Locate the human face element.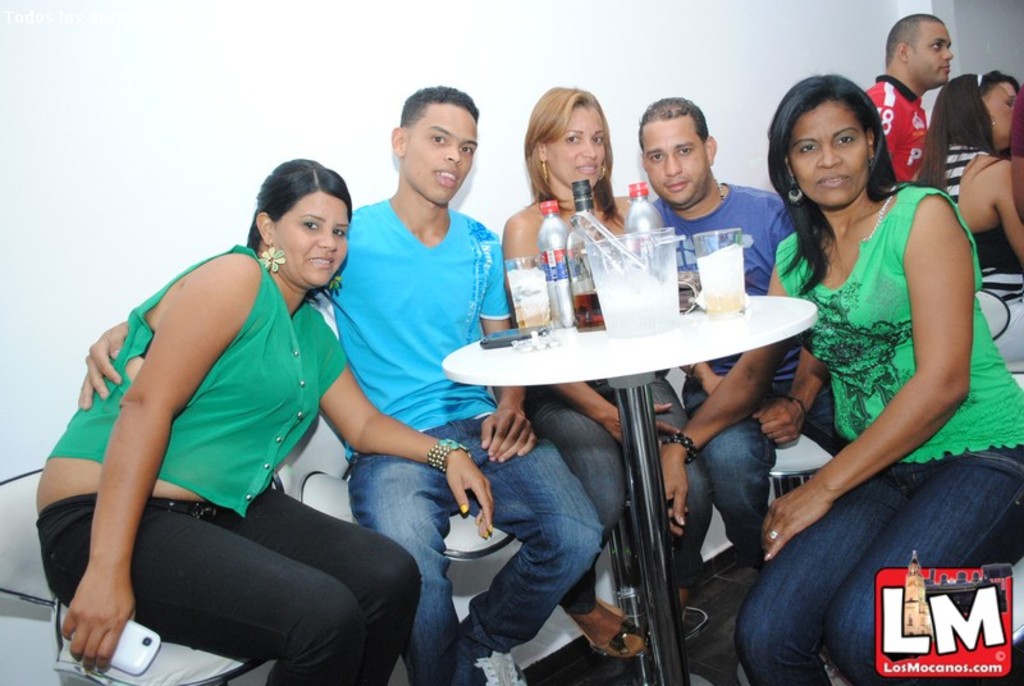
Element bbox: box=[911, 24, 954, 84].
